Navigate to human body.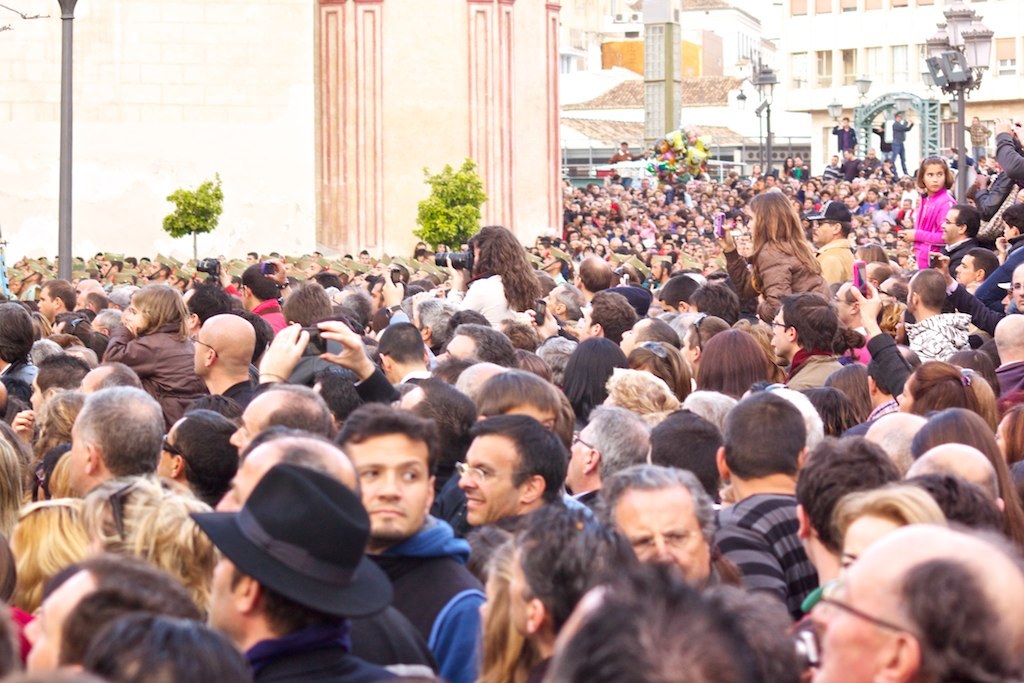
Navigation target: region(668, 305, 735, 376).
